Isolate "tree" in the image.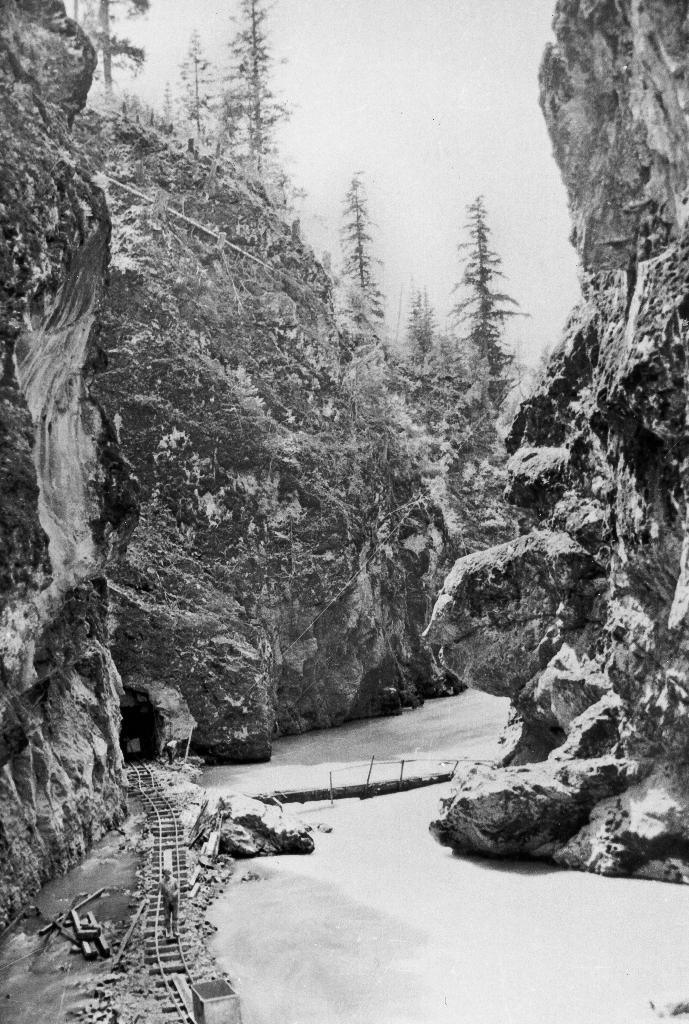
Isolated region: bbox=(440, 191, 530, 420).
